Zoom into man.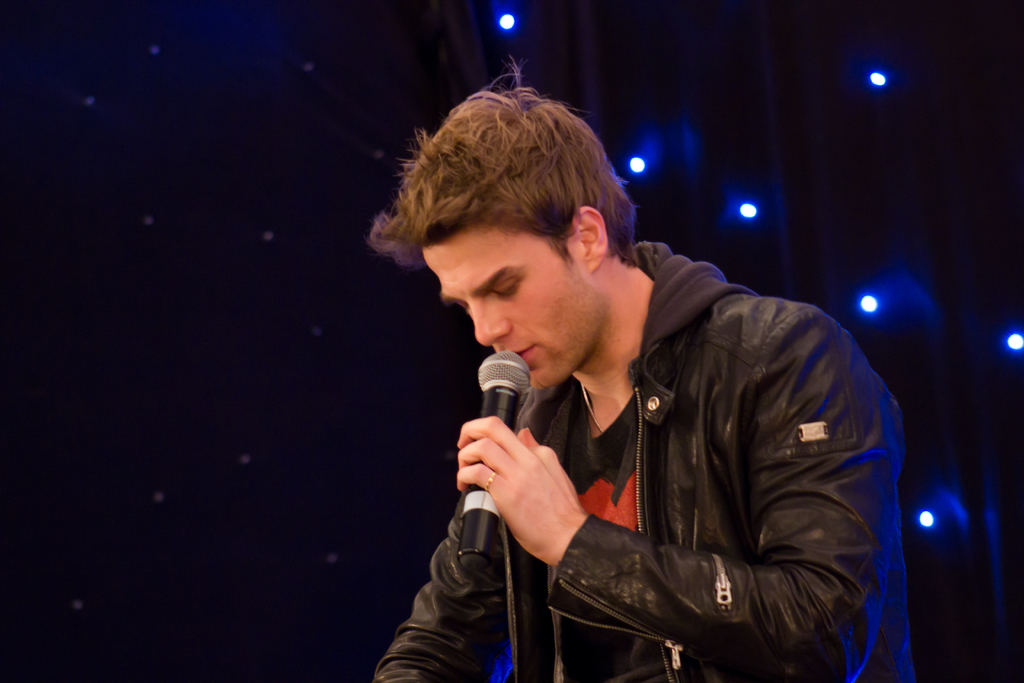
Zoom target: (347,94,909,675).
